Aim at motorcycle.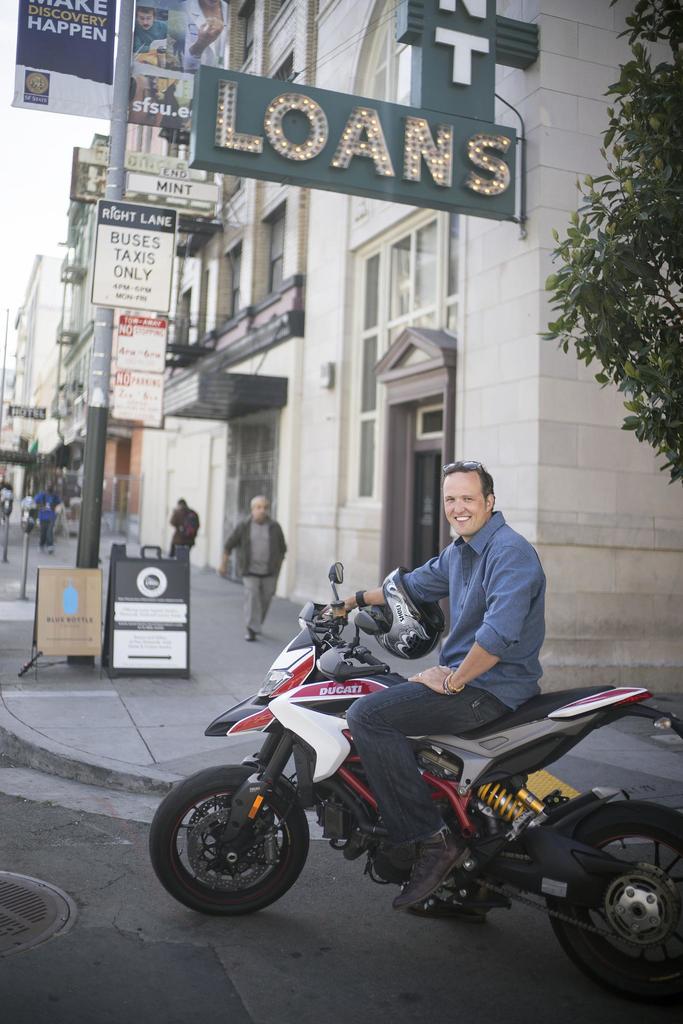
Aimed at bbox=[145, 563, 682, 1002].
